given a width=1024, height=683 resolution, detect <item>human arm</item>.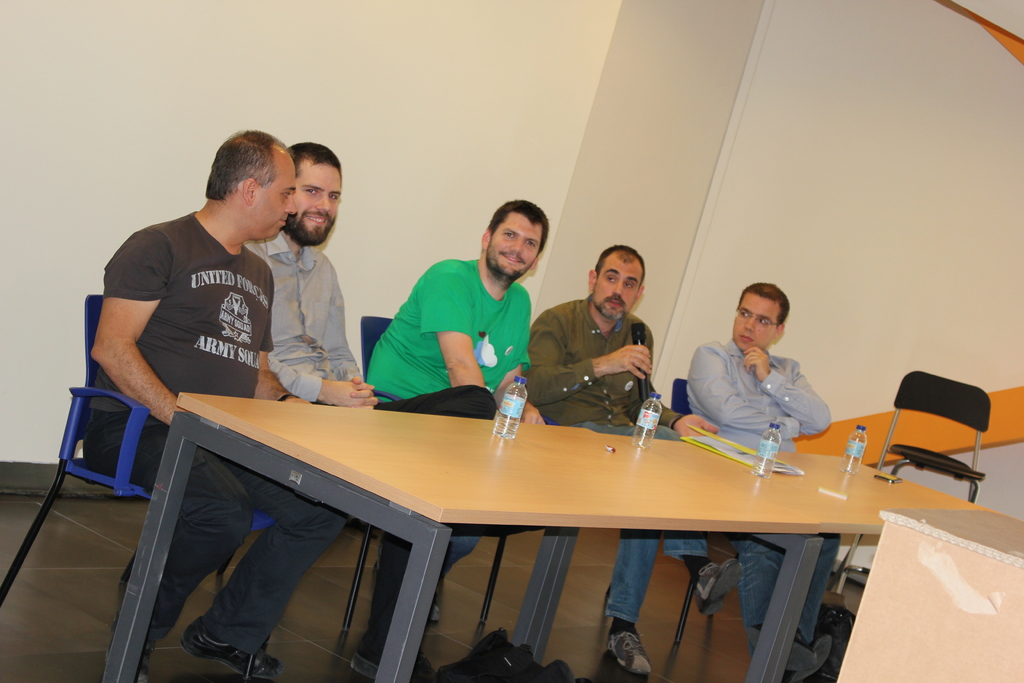
detection(257, 304, 310, 404).
